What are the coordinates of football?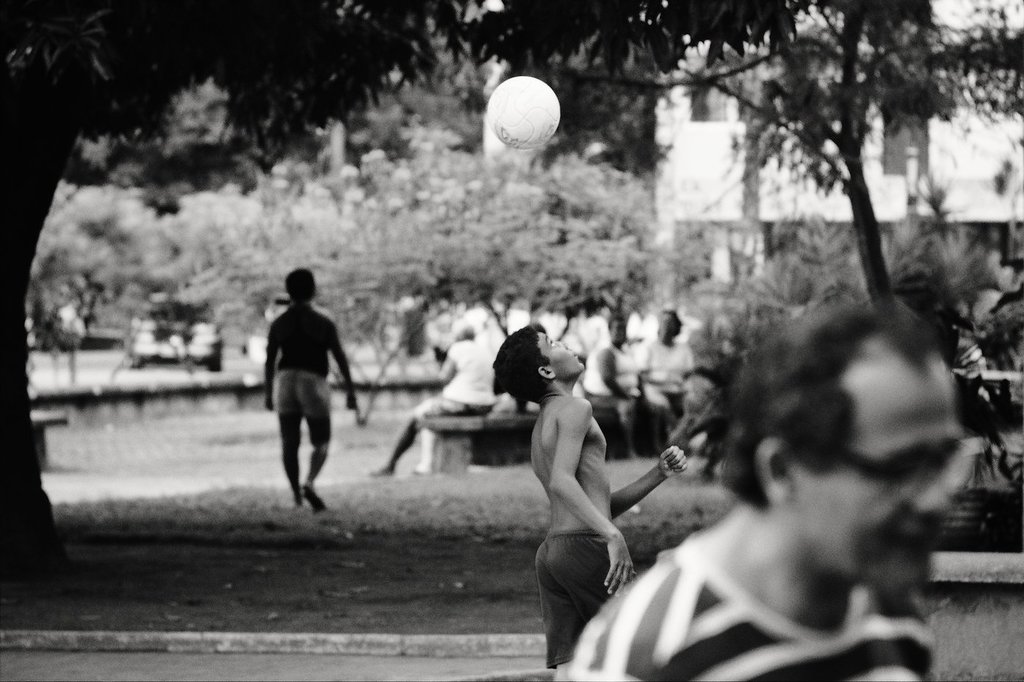
(483, 74, 559, 145).
